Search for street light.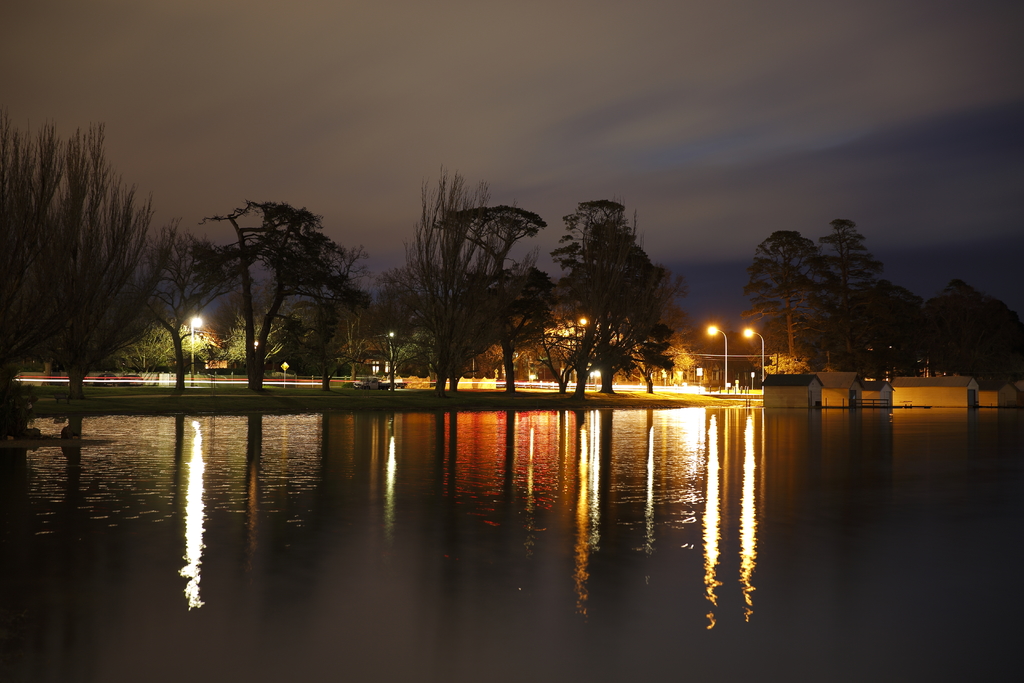
Found at pyautogui.locateOnScreen(388, 333, 396, 388).
